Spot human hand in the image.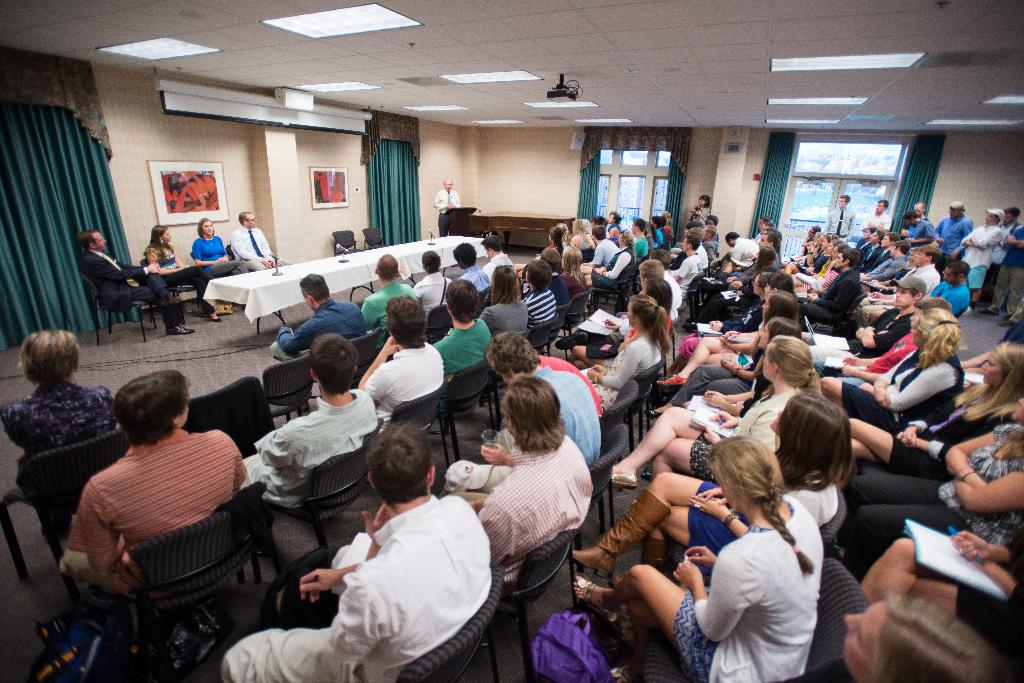
human hand found at {"left": 479, "top": 445, "right": 507, "bottom": 467}.
